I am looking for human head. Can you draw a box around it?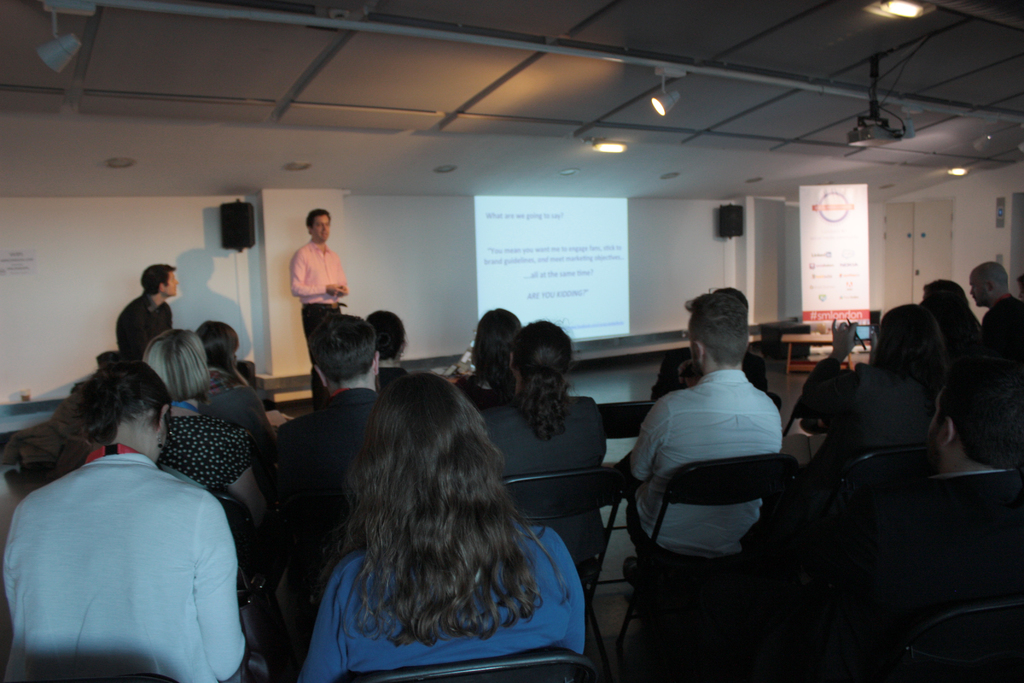
Sure, the bounding box is (left=365, top=309, right=409, bottom=362).
